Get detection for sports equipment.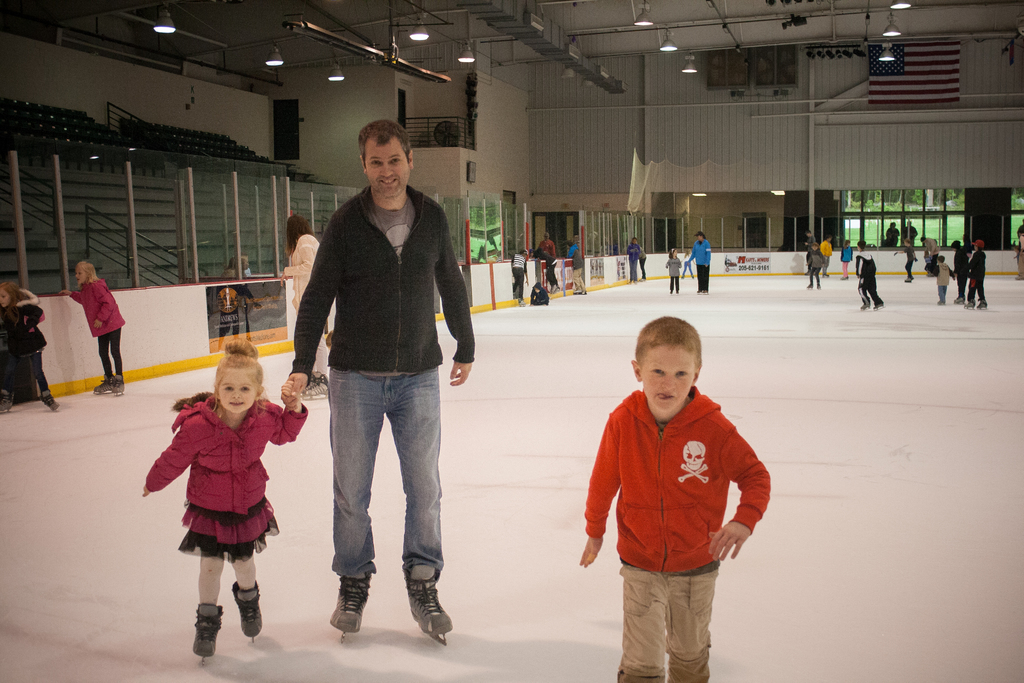
Detection: (x1=964, y1=297, x2=977, y2=308).
